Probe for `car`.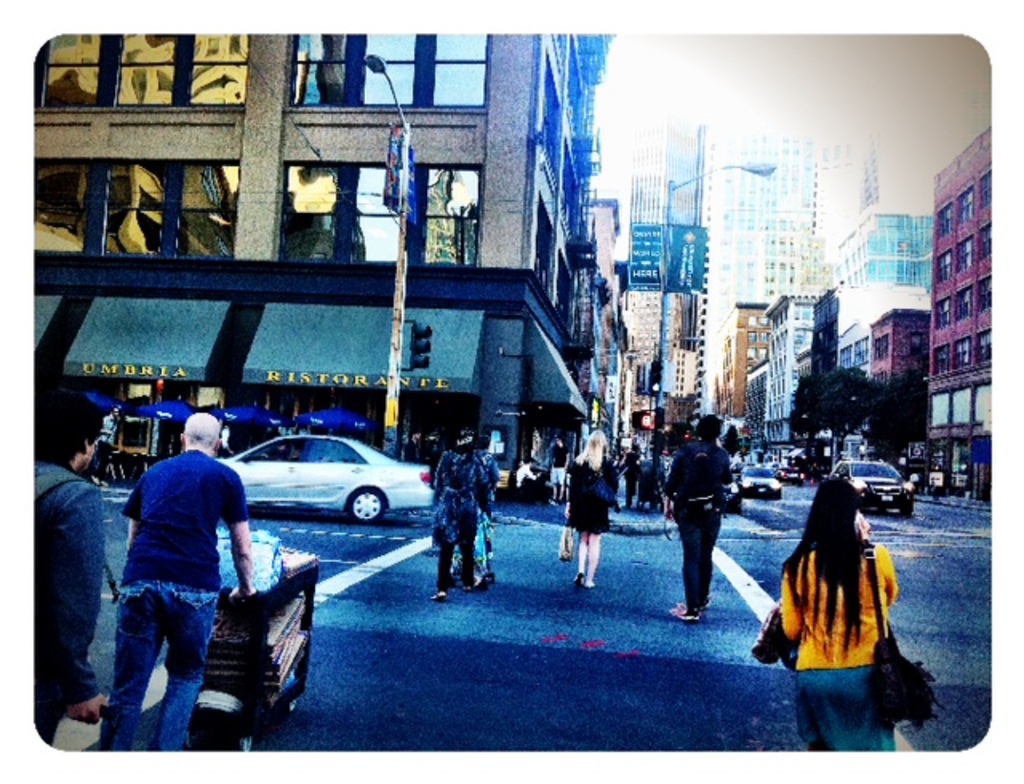
Probe result: box(781, 467, 806, 490).
